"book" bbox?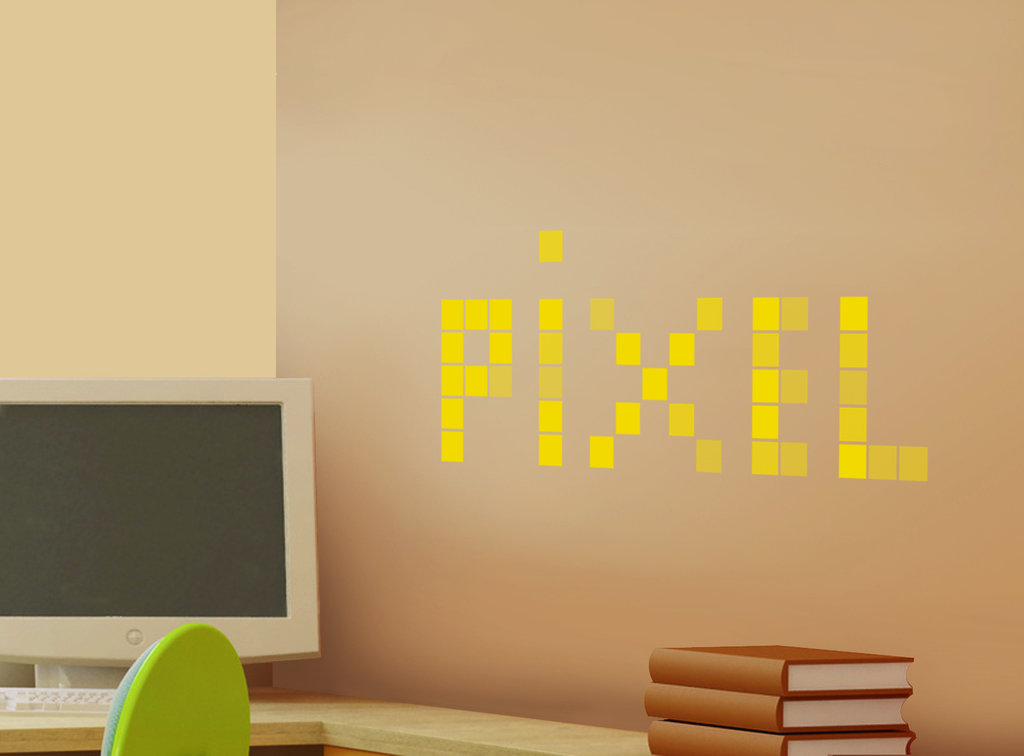
646 636 910 698
